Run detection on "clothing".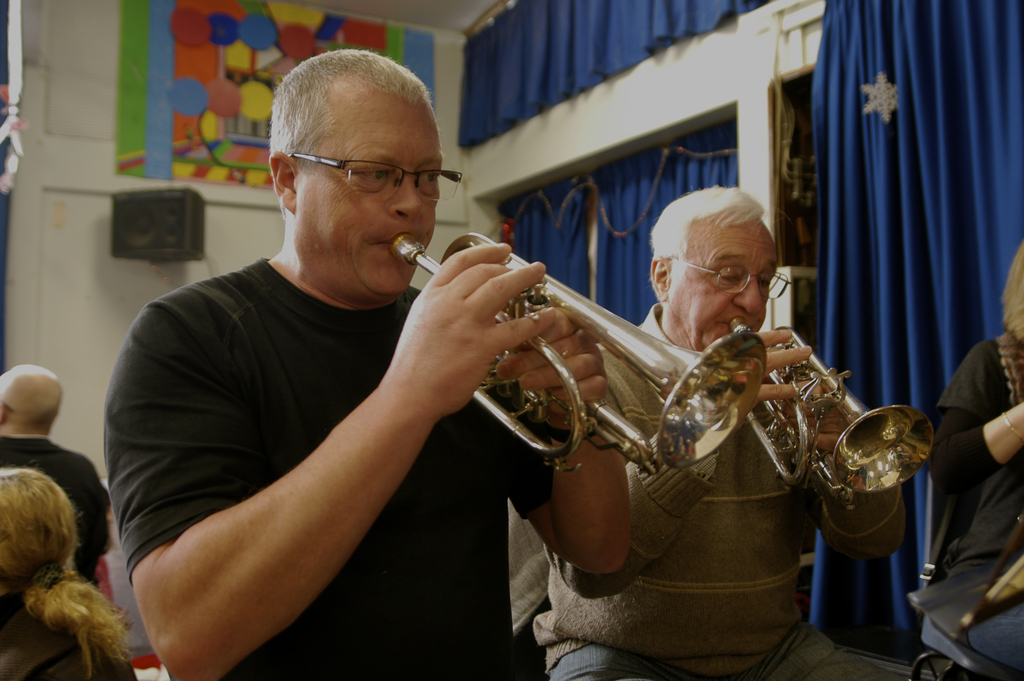
Result: (111,261,547,680).
